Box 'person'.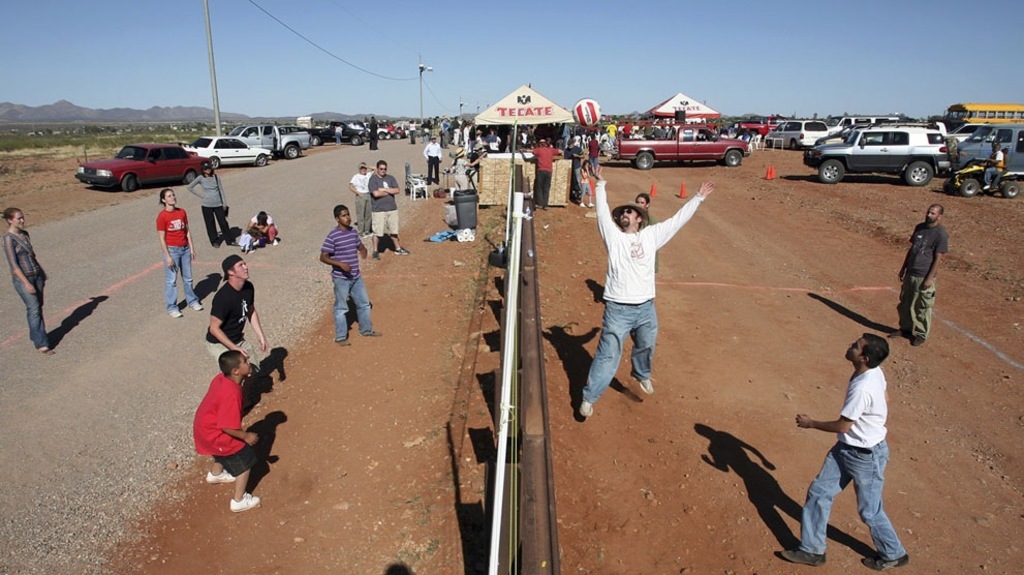
locate(1, 208, 53, 353).
